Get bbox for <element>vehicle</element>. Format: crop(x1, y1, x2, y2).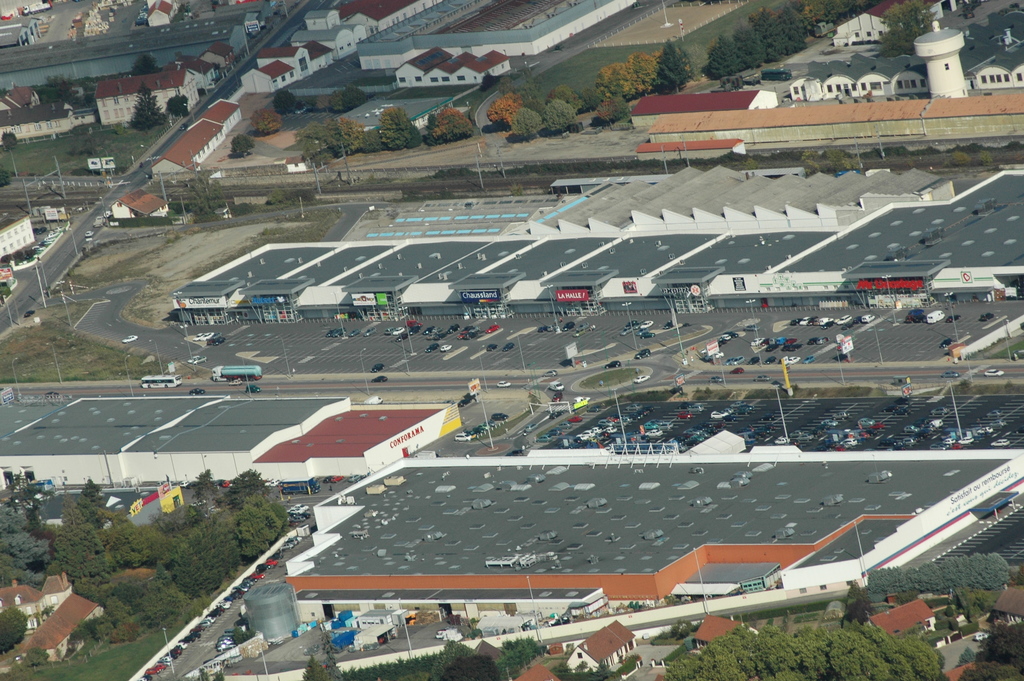
crop(543, 369, 561, 375).
